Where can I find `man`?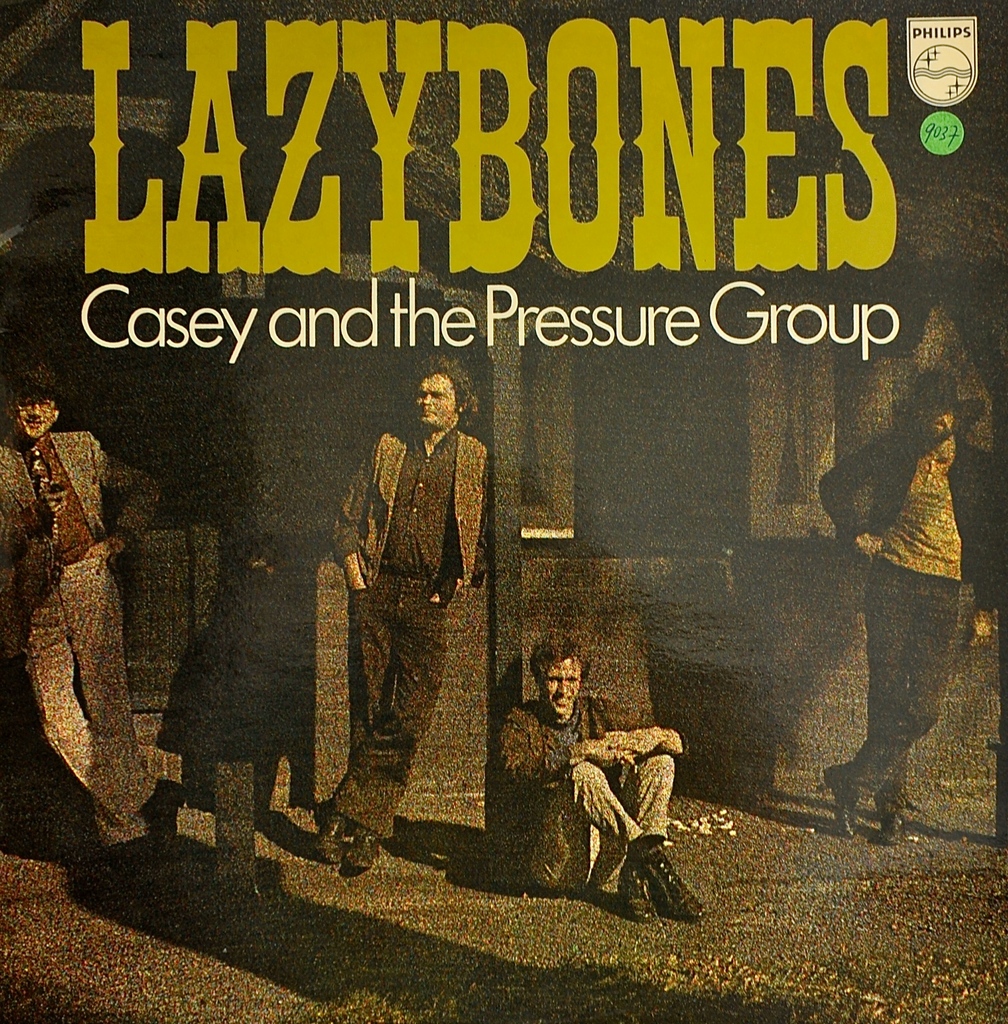
You can find it at (left=321, top=348, right=508, bottom=849).
